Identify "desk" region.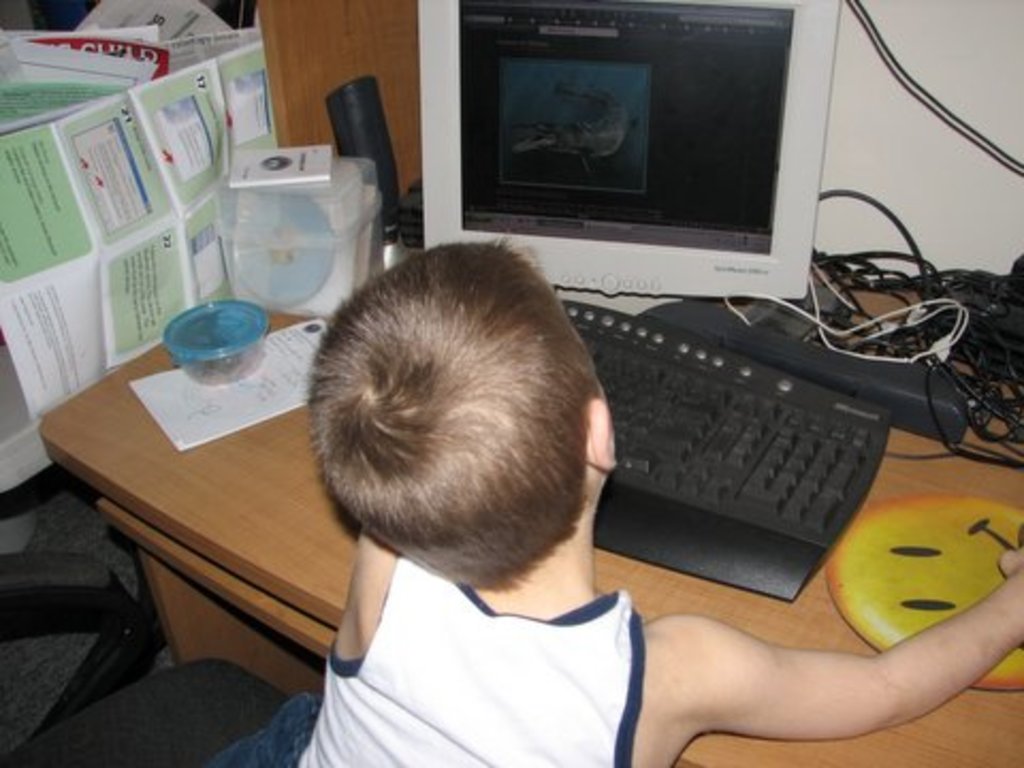
Region: detection(51, 192, 1009, 747).
